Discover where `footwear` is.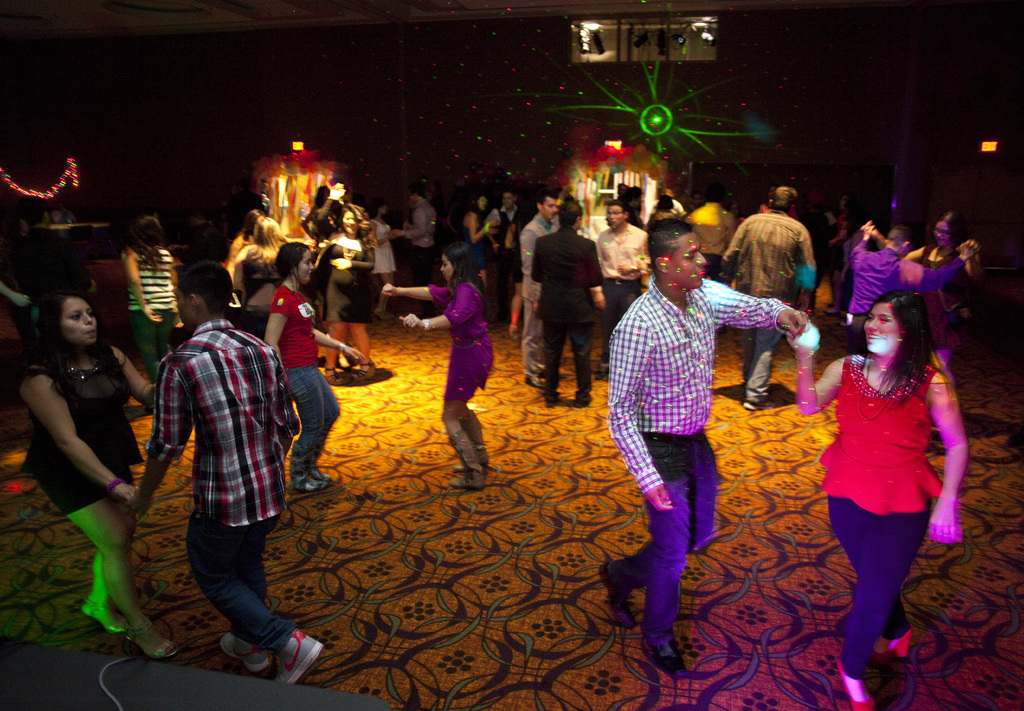
Discovered at box(595, 561, 625, 623).
